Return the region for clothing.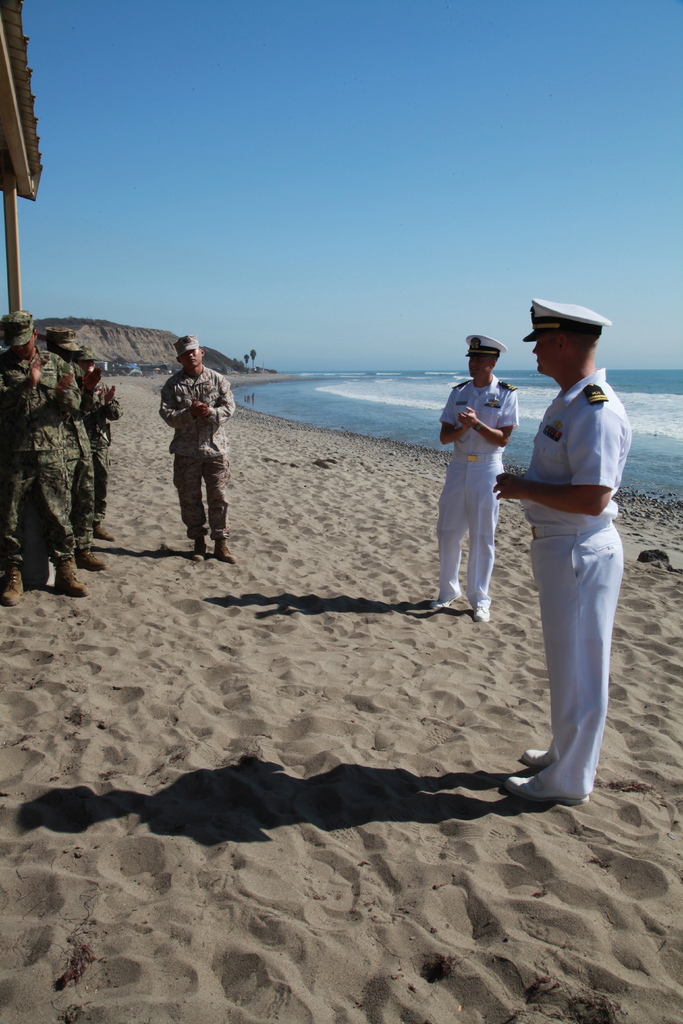
(x1=86, y1=378, x2=126, y2=522).
